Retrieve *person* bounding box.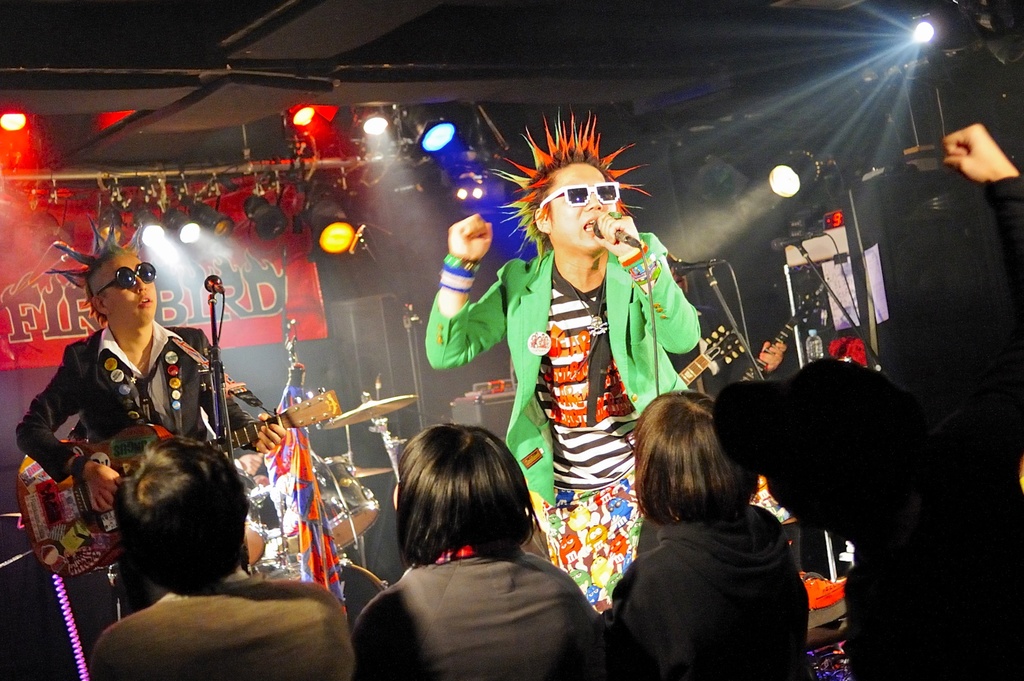
Bounding box: (x1=26, y1=257, x2=262, y2=568).
